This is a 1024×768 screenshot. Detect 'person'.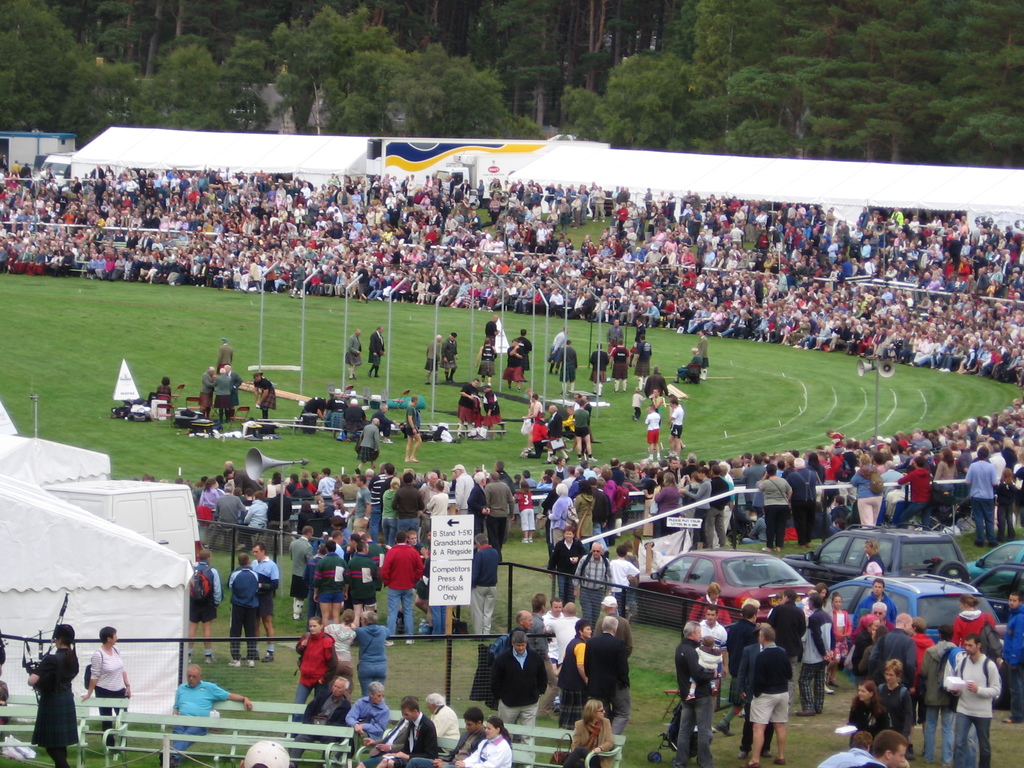
select_region(708, 468, 730, 548).
